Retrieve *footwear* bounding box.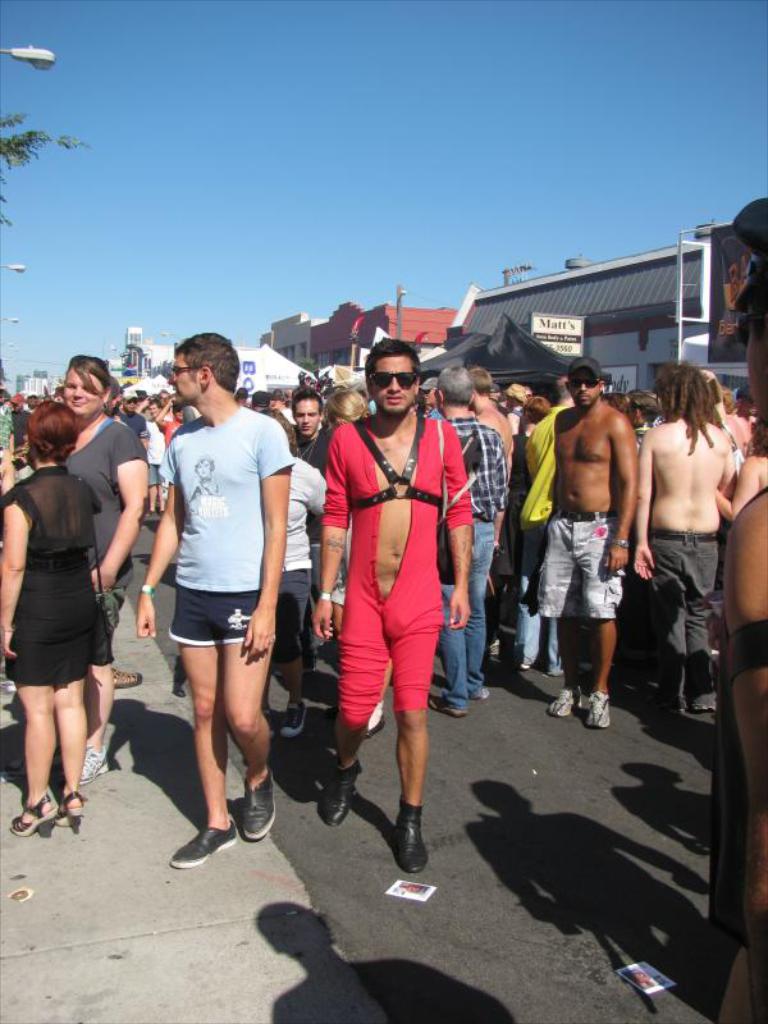
Bounding box: l=165, t=815, r=237, b=869.
